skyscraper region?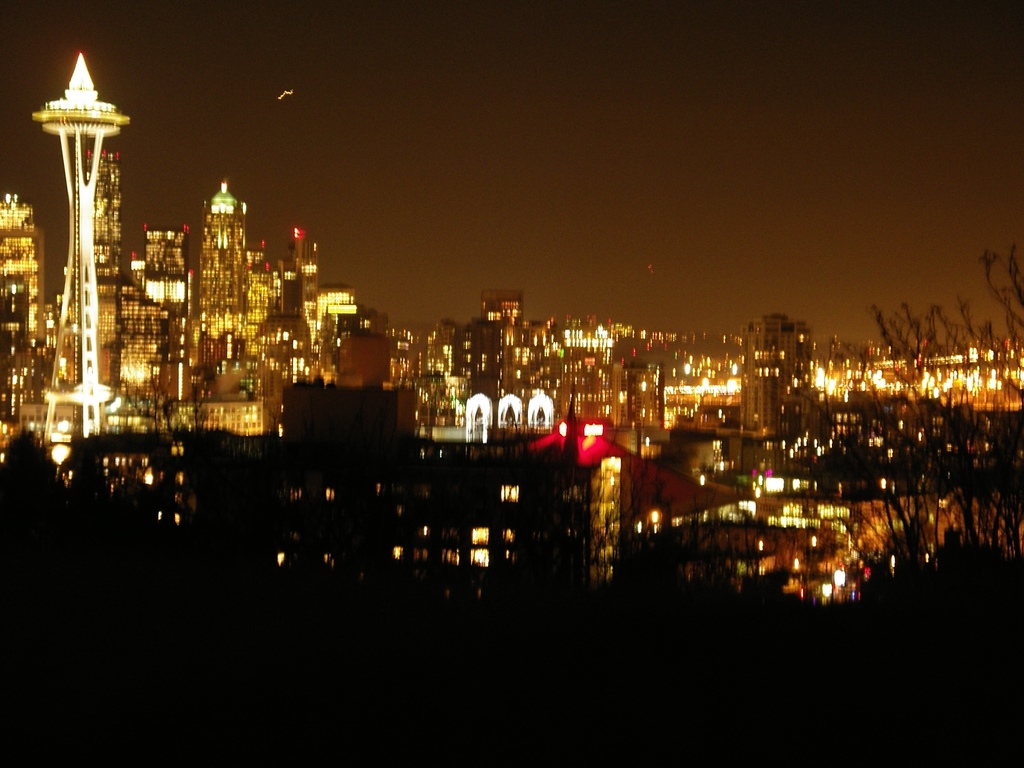
(195,171,259,404)
